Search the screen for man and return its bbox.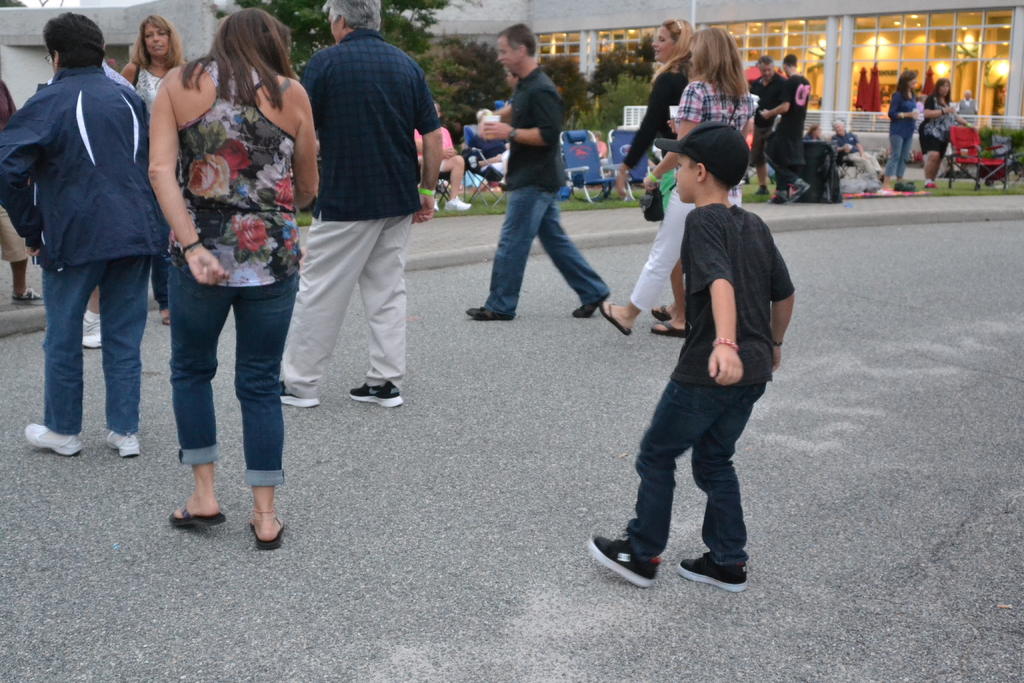
Found: <box>464,17,611,318</box>.
